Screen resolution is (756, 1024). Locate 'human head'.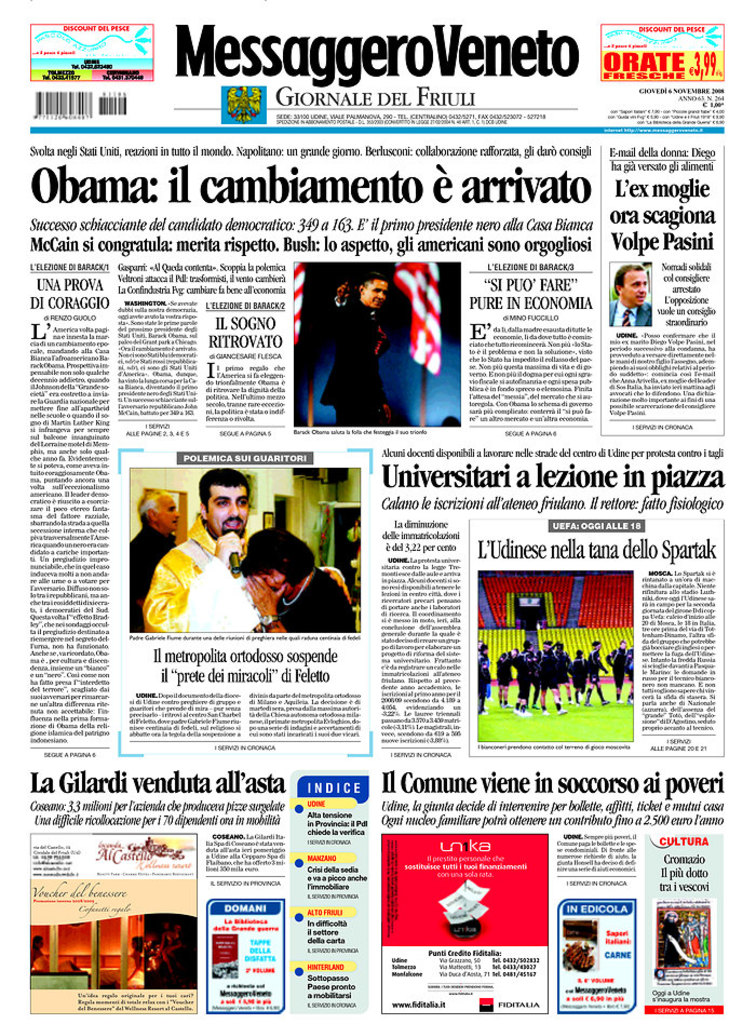
616:262:649:309.
